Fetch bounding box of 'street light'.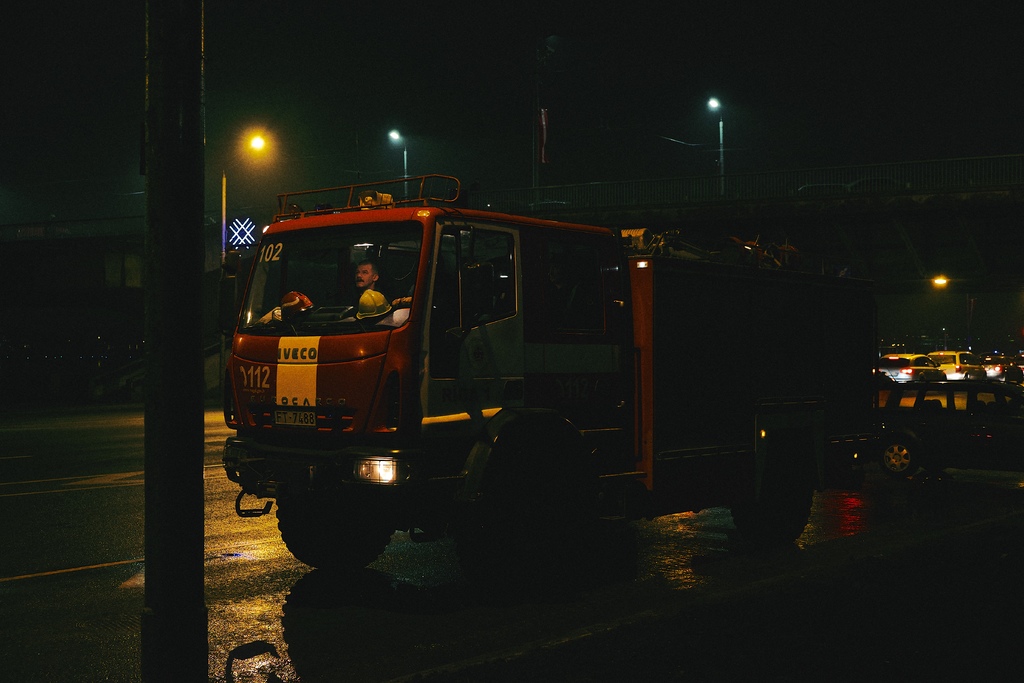
Bbox: x1=218, y1=132, x2=270, y2=266.
